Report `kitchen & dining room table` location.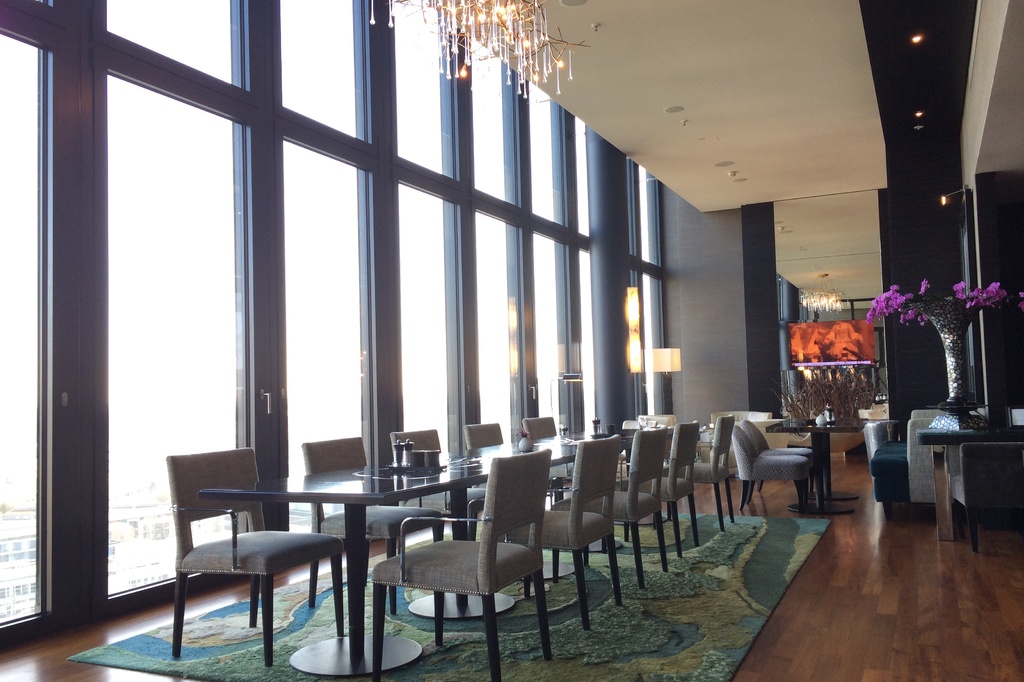
Report: {"left": 769, "top": 414, "right": 868, "bottom": 513}.
